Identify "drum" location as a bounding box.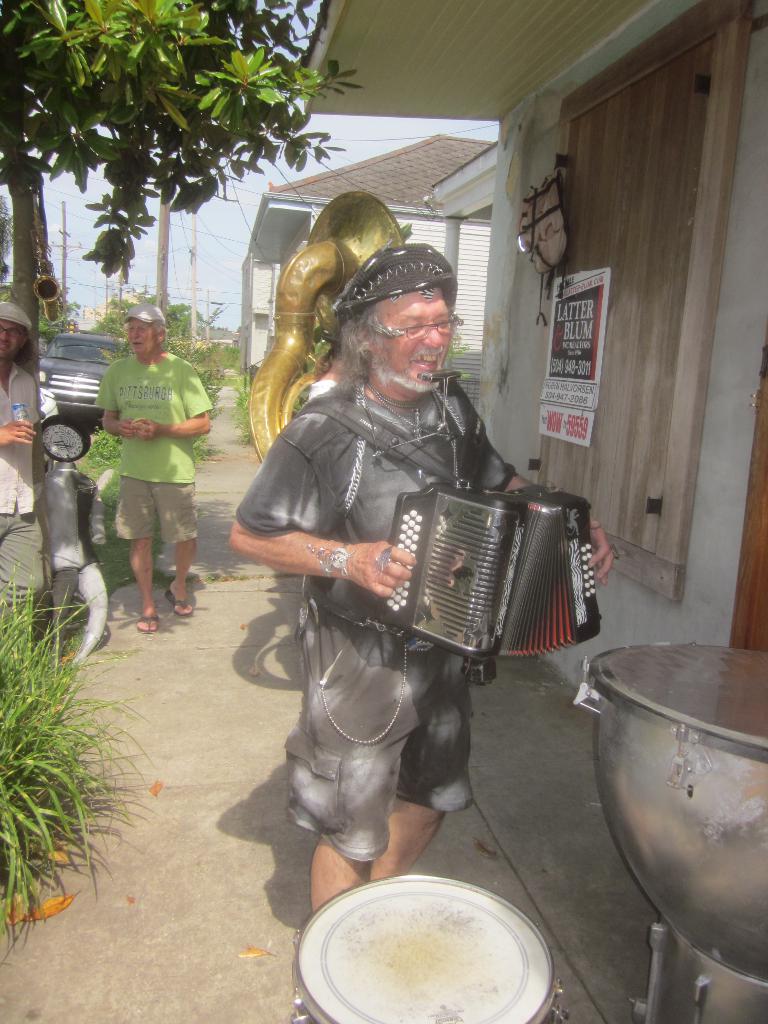
<bbox>570, 650, 767, 1023</bbox>.
